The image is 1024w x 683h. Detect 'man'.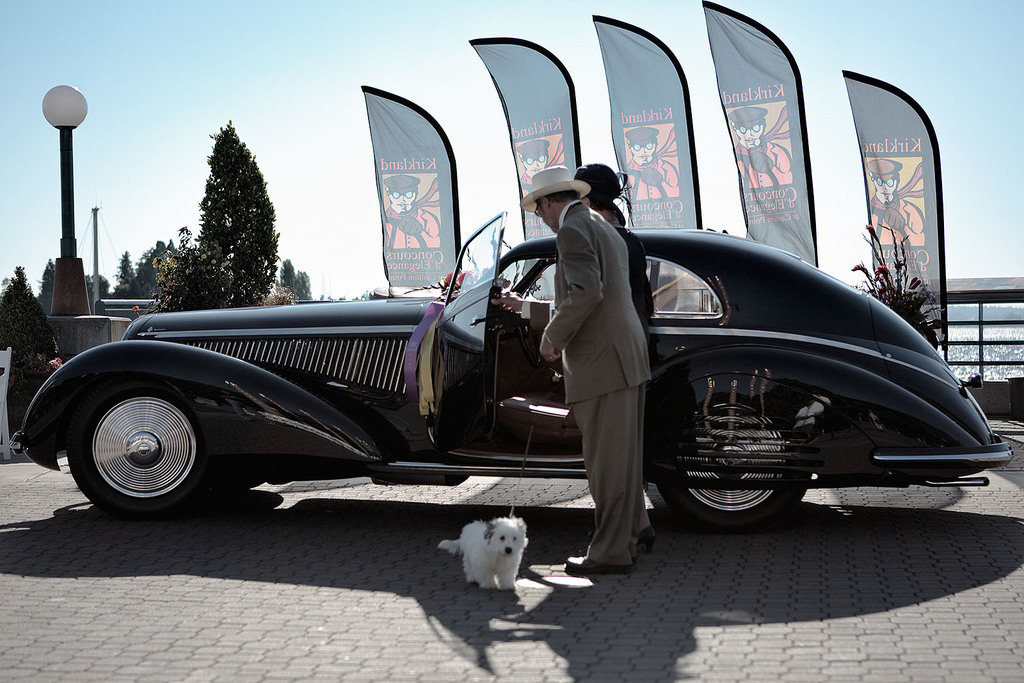
Detection: BBox(490, 161, 651, 567).
